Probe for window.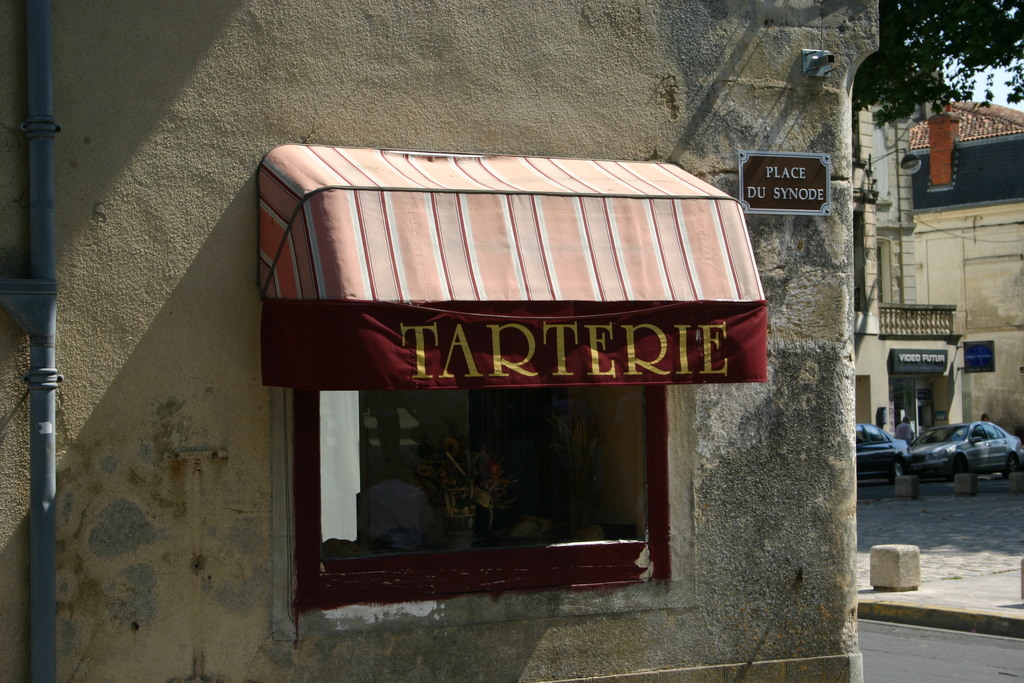
Probe result: [908,131,1023,213].
